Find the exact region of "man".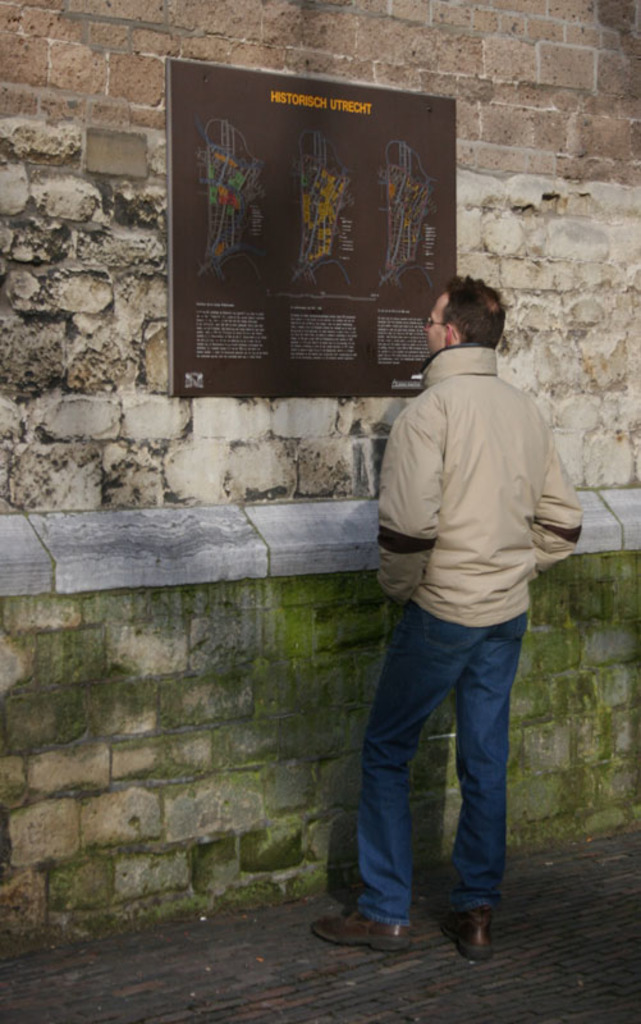
Exact region: <region>340, 261, 585, 925</region>.
